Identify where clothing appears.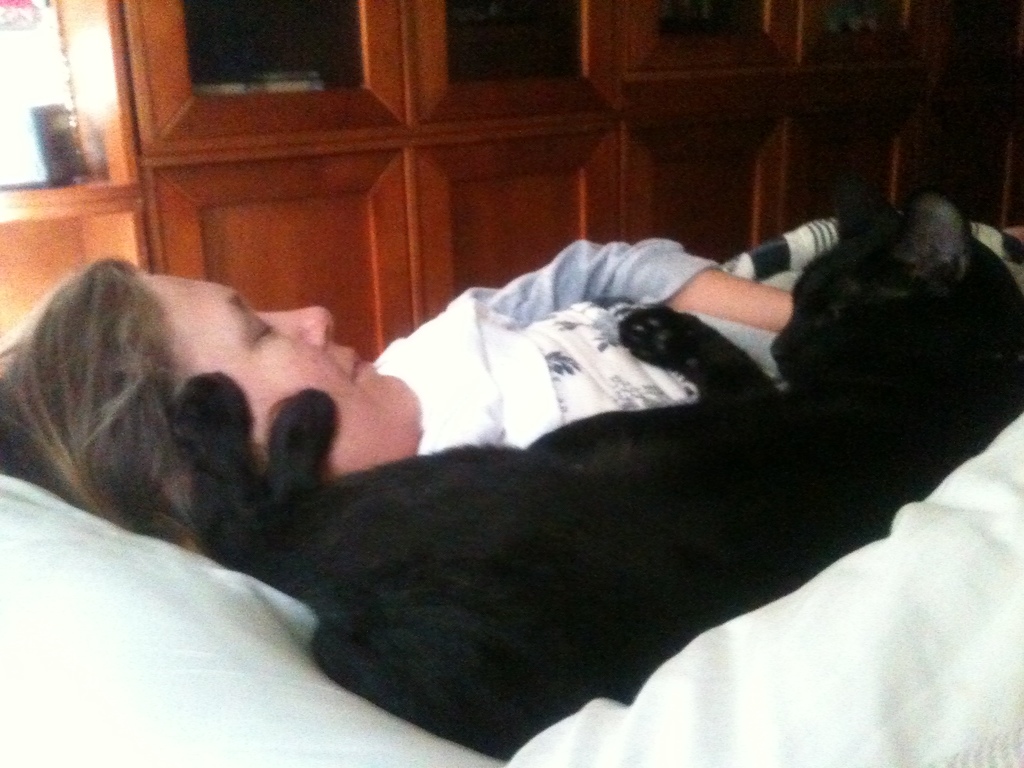
Appears at {"left": 477, "top": 237, "right": 724, "bottom": 326}.
